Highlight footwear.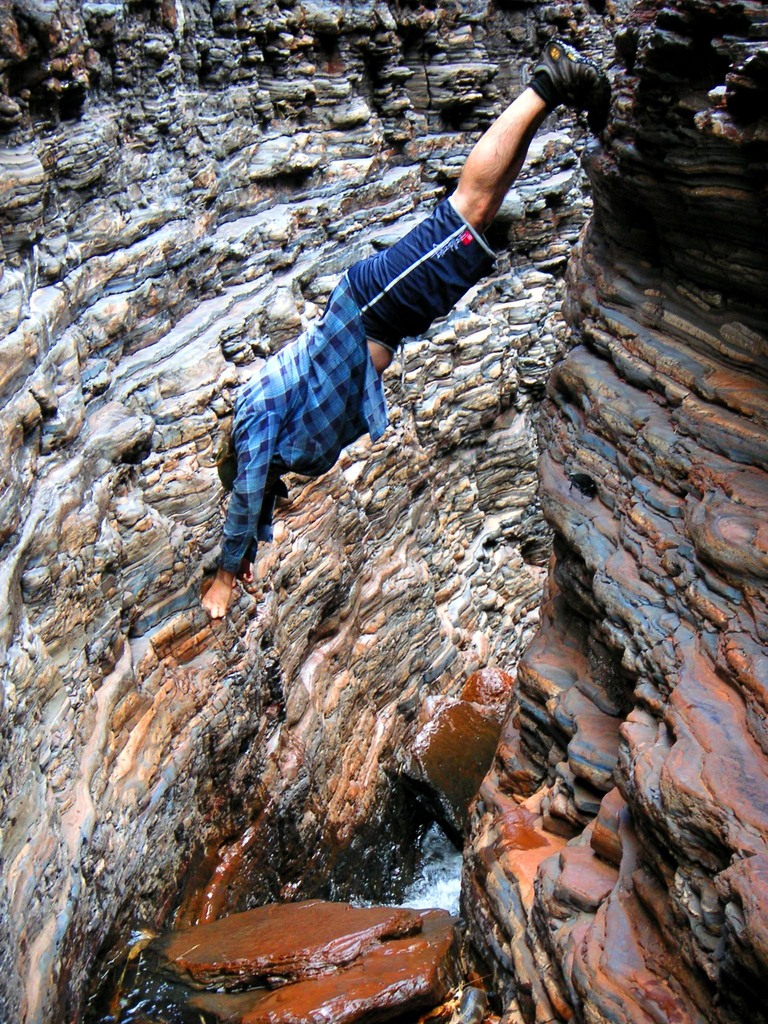
Highlighted region: (533,37,612,110).
